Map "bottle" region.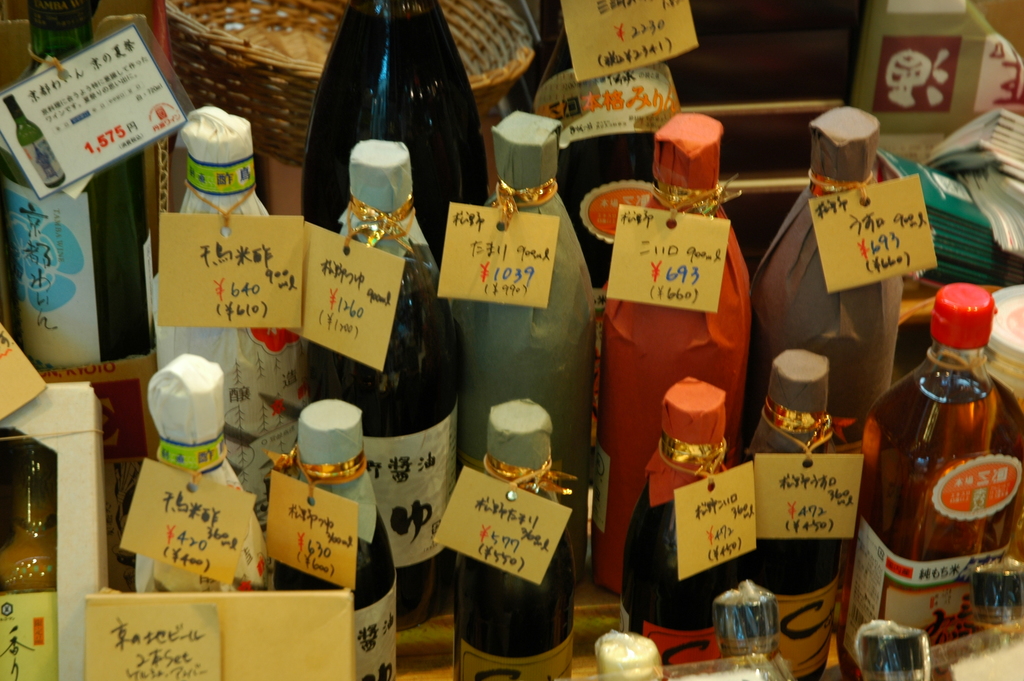
Mapped to l=0, t=0, r=154, b=377.
